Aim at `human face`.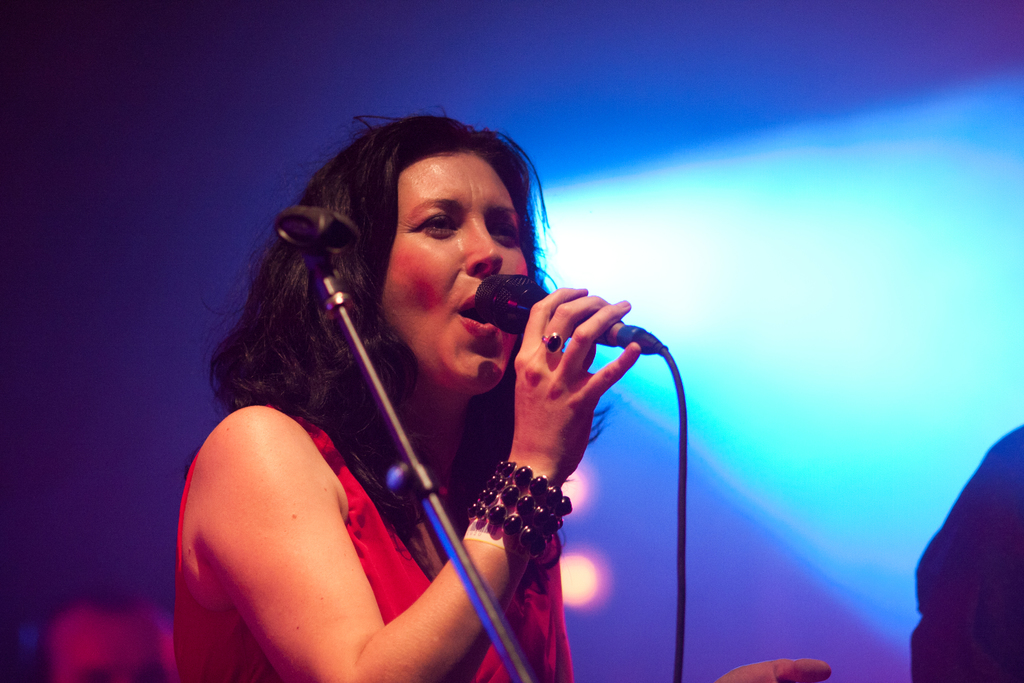
Aimed at locate(381, 154, 525, 387).
